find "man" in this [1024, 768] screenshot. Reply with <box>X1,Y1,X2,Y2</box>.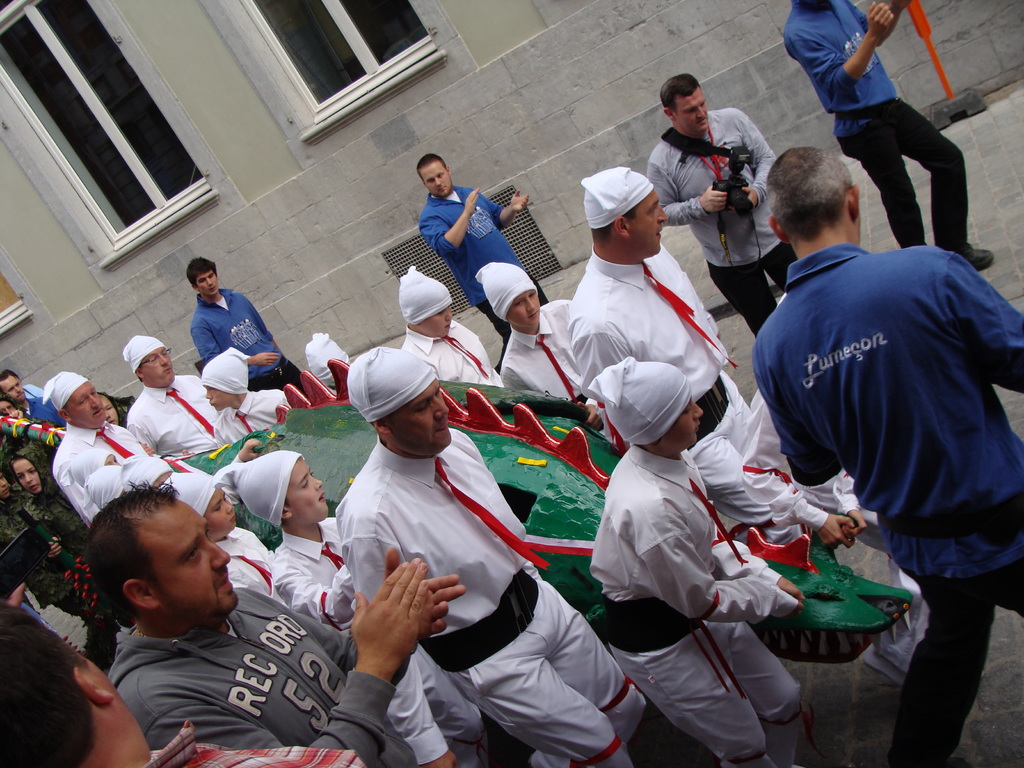
<box>565,164,773,524</box>.
